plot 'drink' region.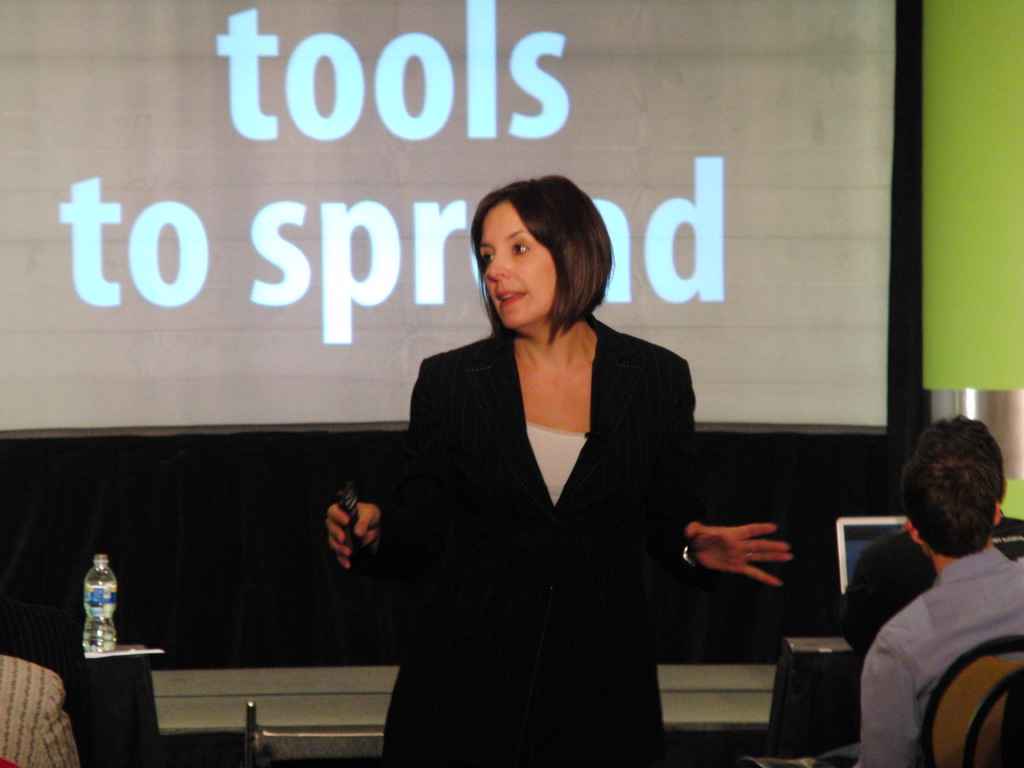
Plotted at BBox(80, 584, 117, 657).
